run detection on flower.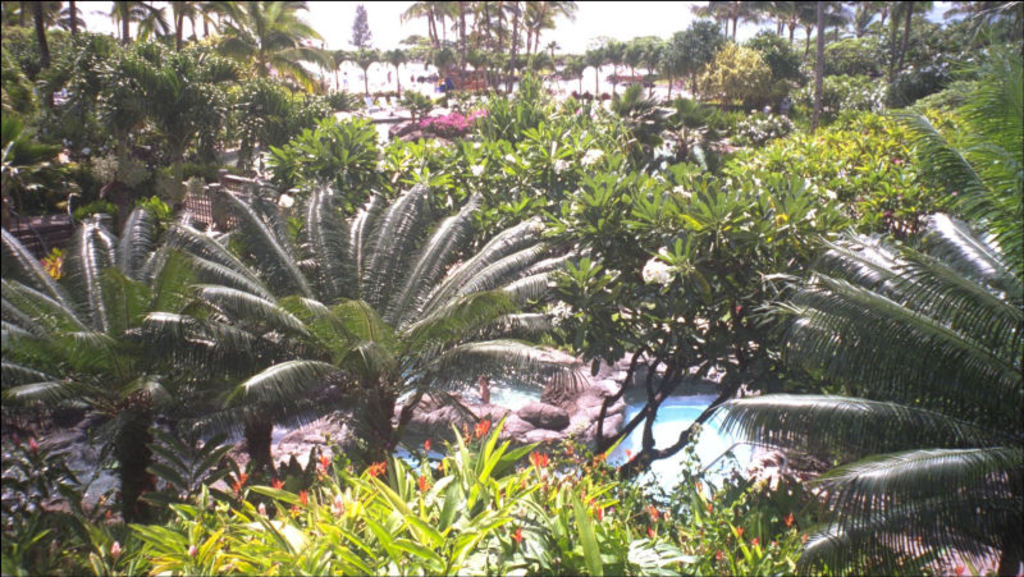
Result: bbox=[584, 147, 608, 164].
